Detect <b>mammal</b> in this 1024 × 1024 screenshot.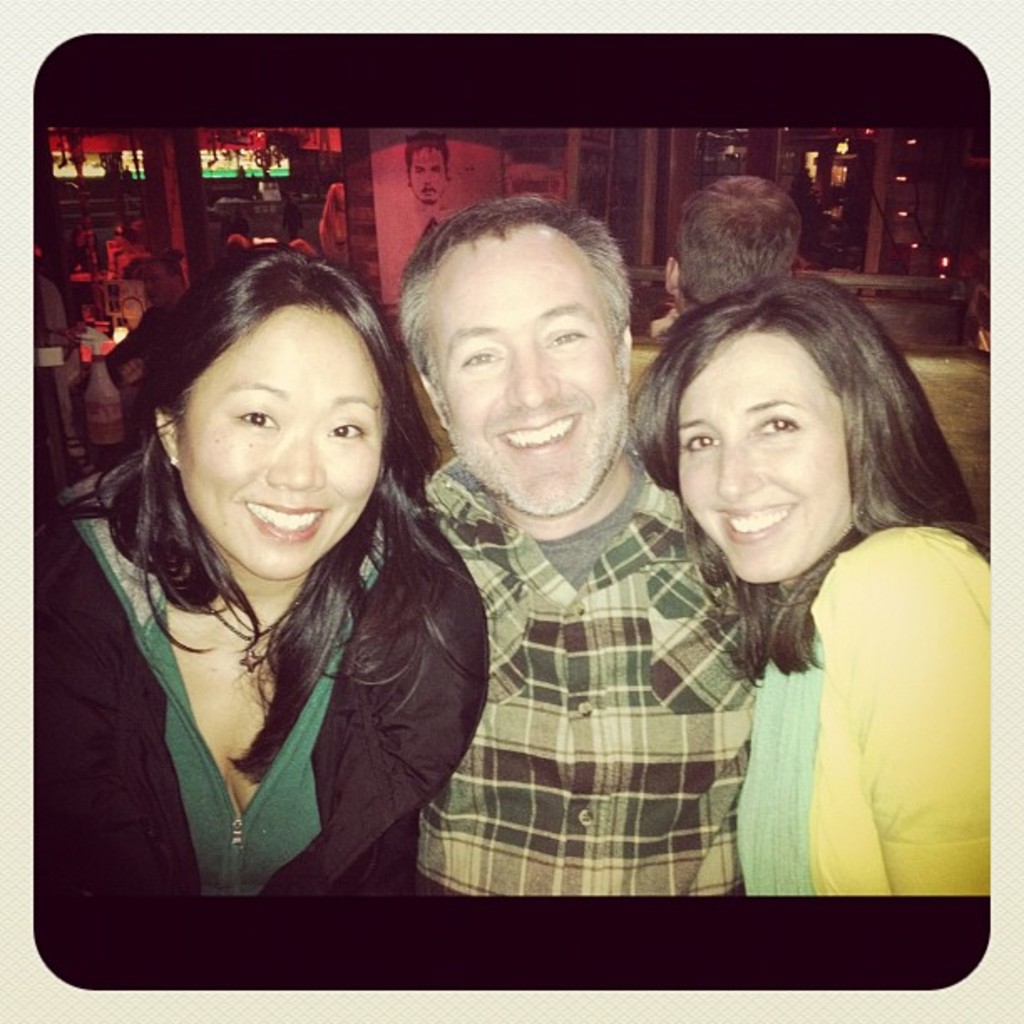
Detection: 104:253:201:453.
